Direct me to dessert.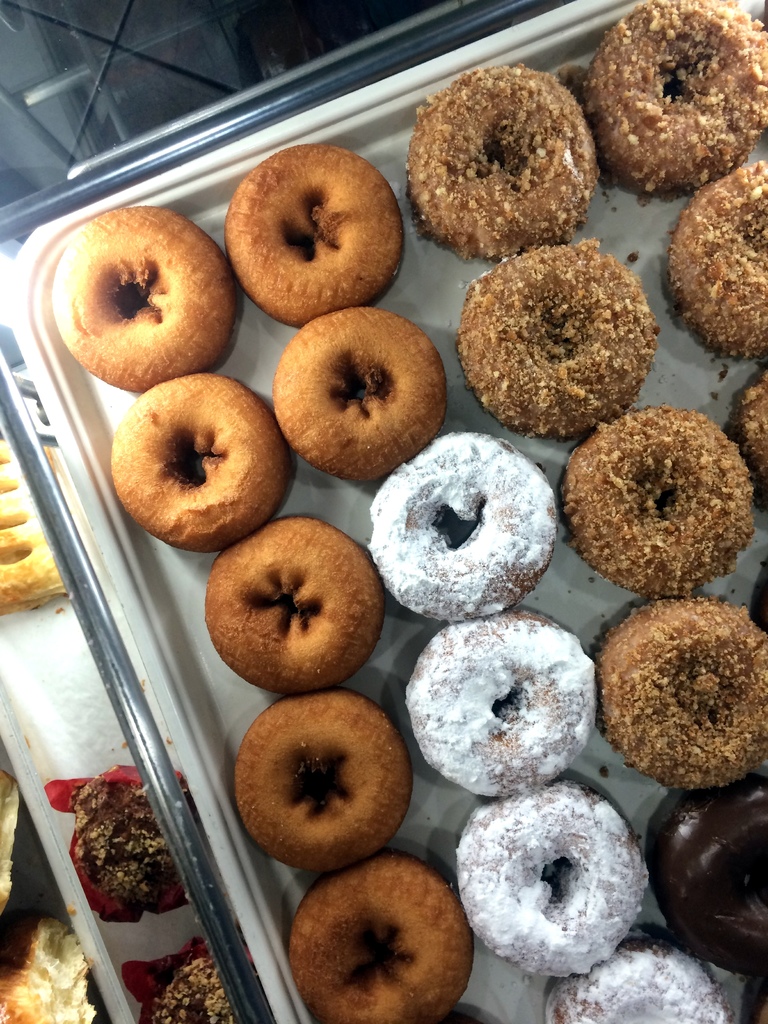
Direction: BBox(0, 433, 66, 617).
